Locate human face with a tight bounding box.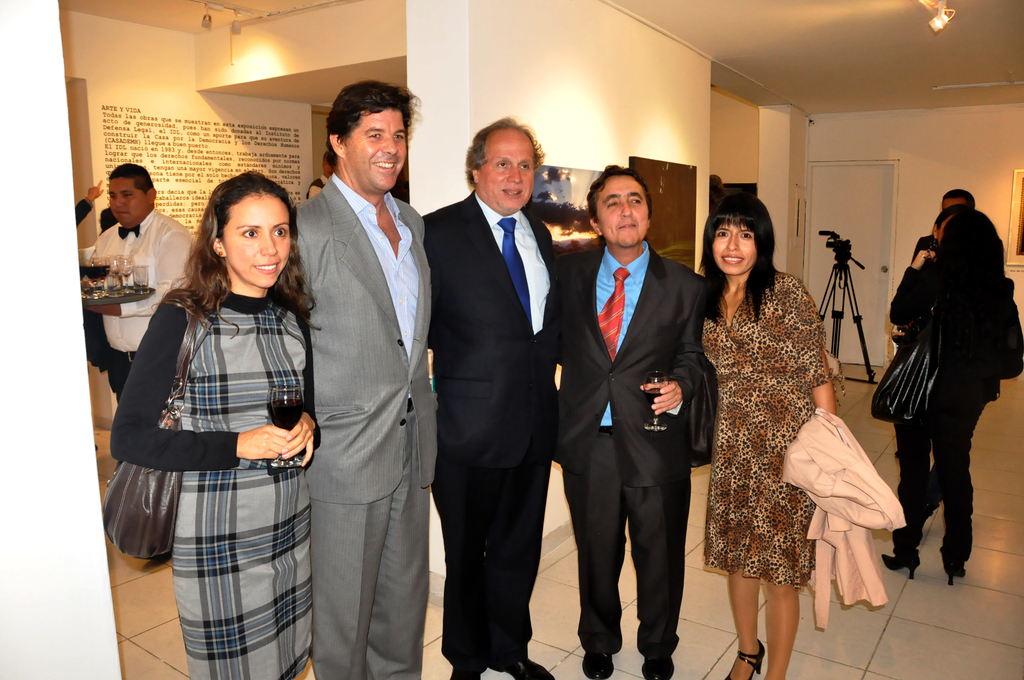
[943, 199, 964, 208].
